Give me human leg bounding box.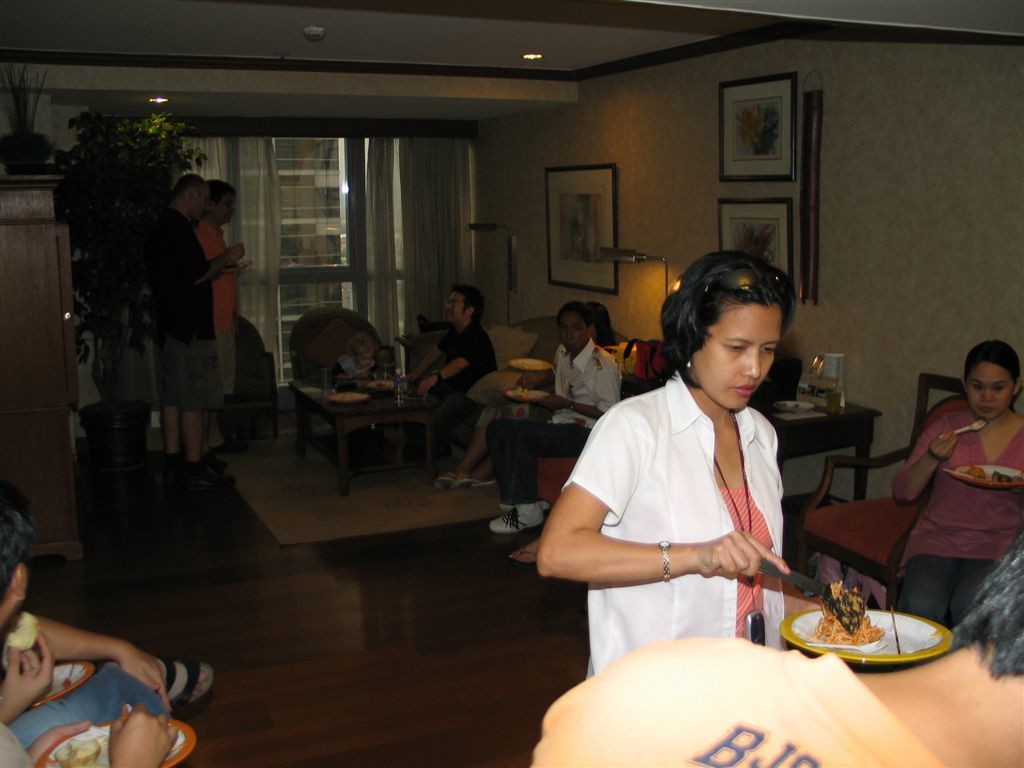
180,403,239,492.
